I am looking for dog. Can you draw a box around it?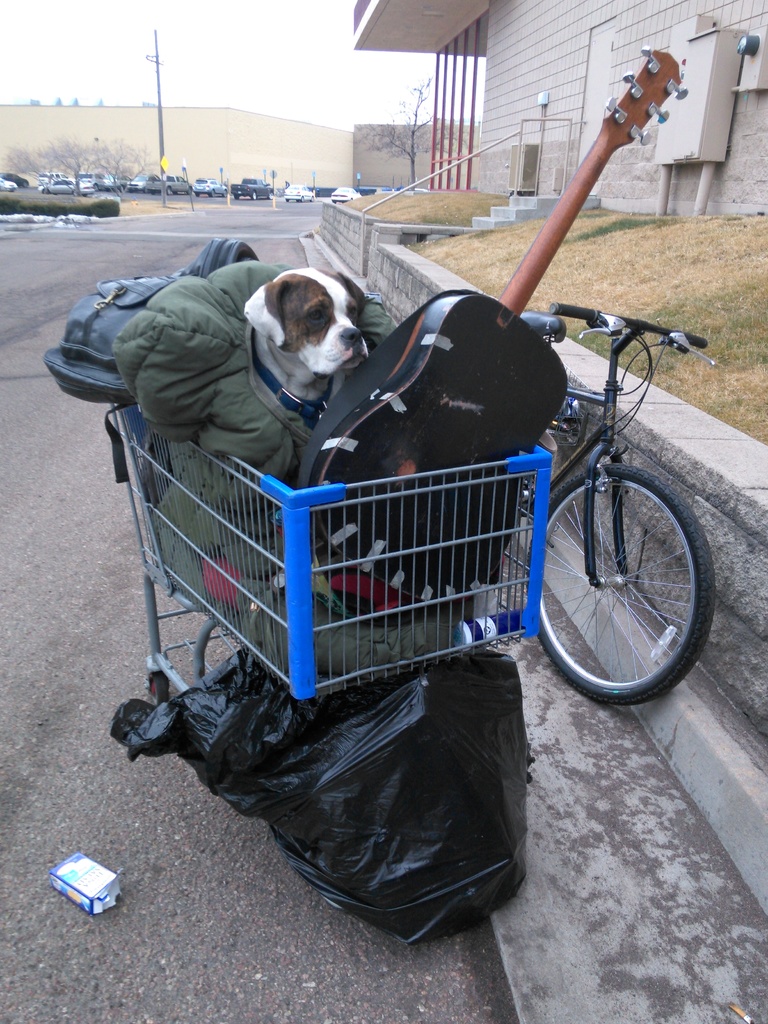
Sure, the bounding box is (x1=243, y1=270, x2=366, y2=404).
